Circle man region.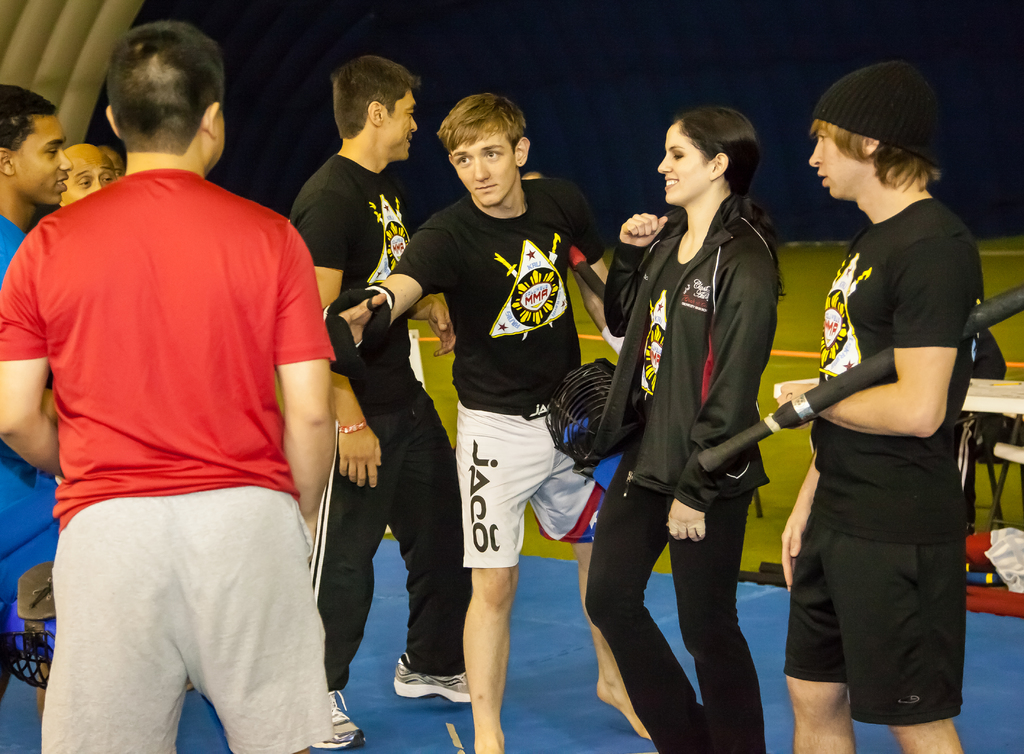
Region: <region>0, 83, 76, 714</region>.
